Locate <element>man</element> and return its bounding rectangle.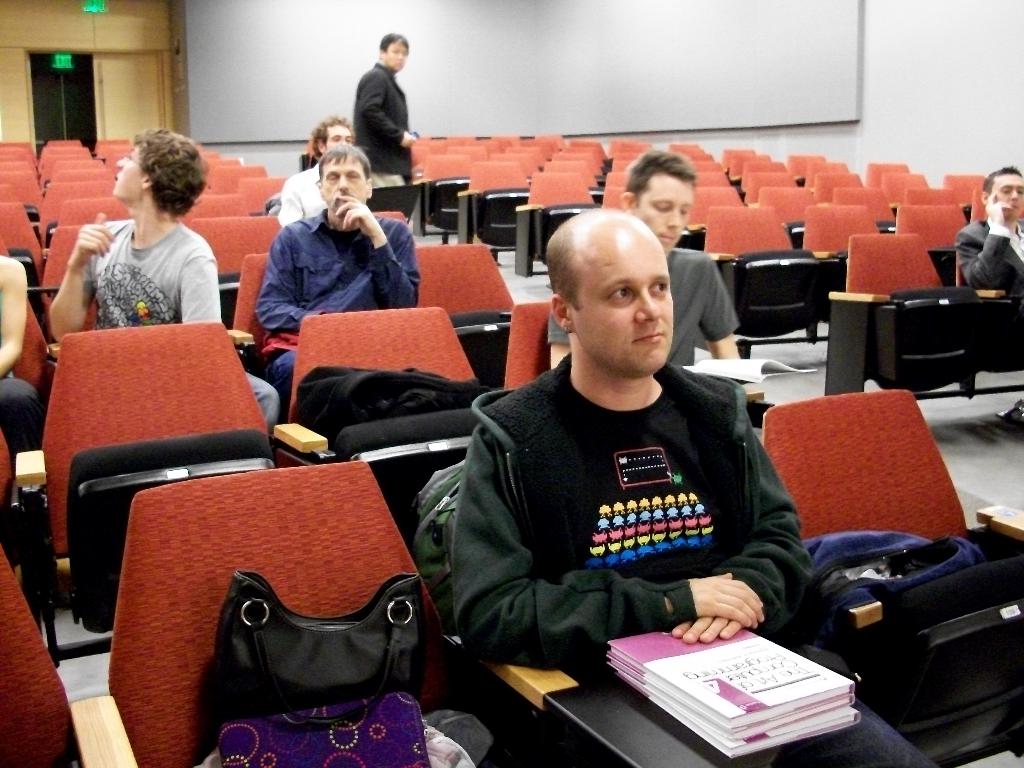
Rect(951, 151, 1023, 312).
